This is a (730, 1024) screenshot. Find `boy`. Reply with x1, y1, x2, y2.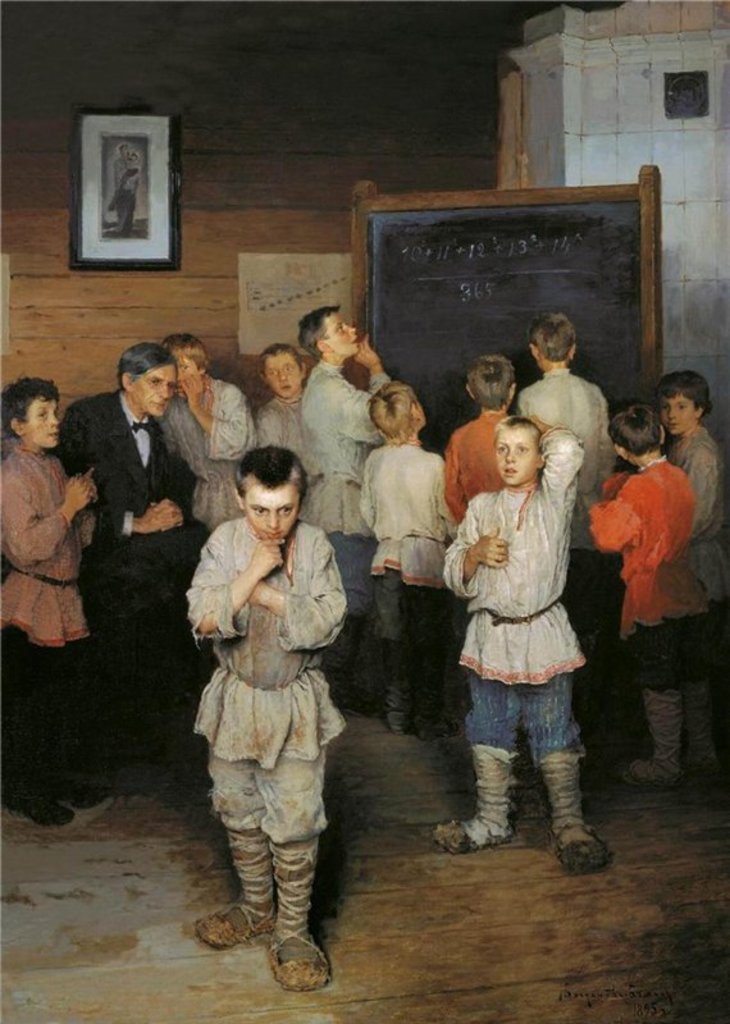
0, 381, 114, 831.
